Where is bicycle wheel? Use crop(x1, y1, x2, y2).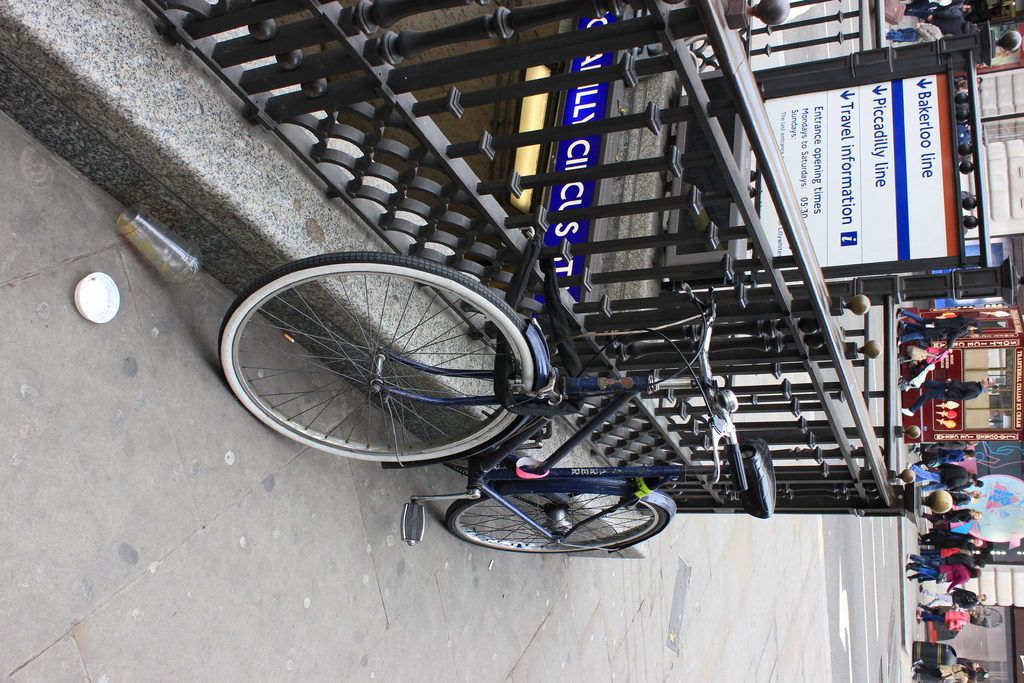
crop(225, 248, 540, 486).
